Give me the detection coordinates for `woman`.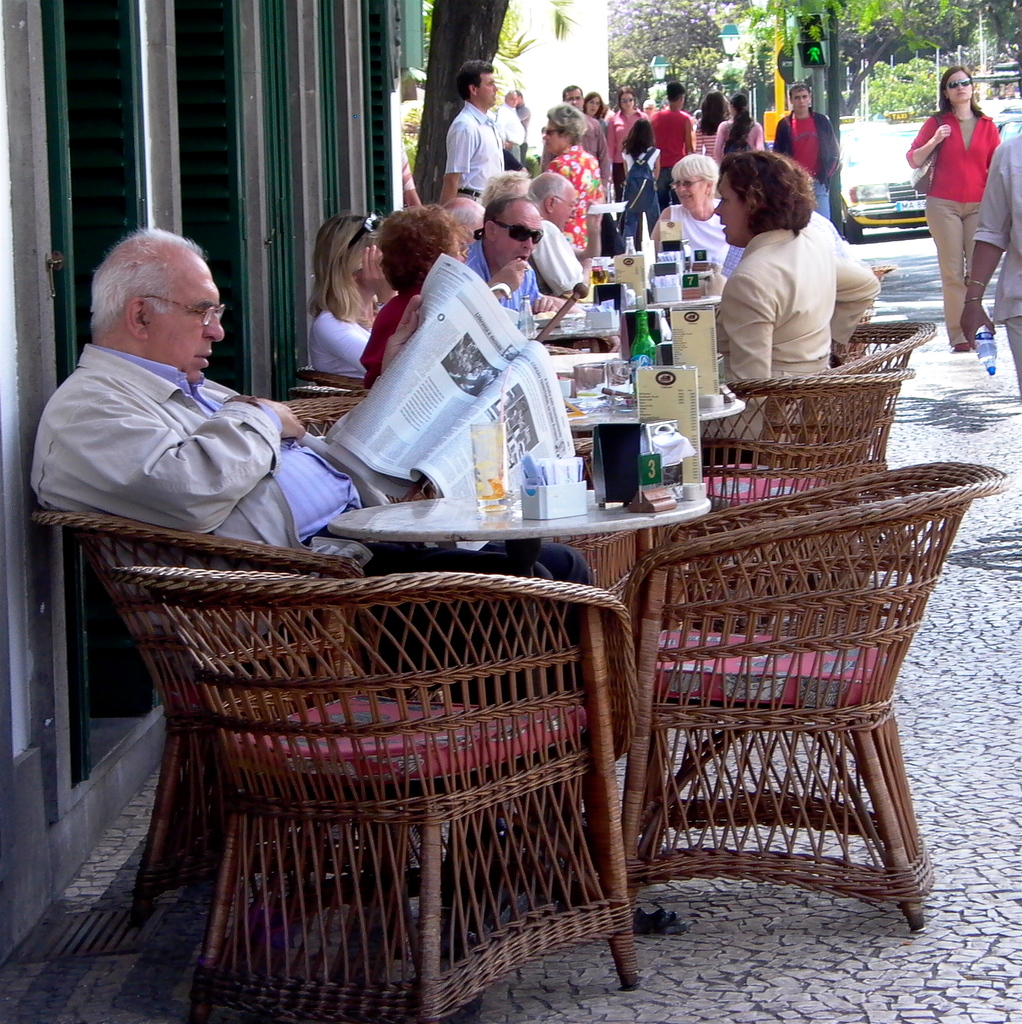
904 61 1009 351.
